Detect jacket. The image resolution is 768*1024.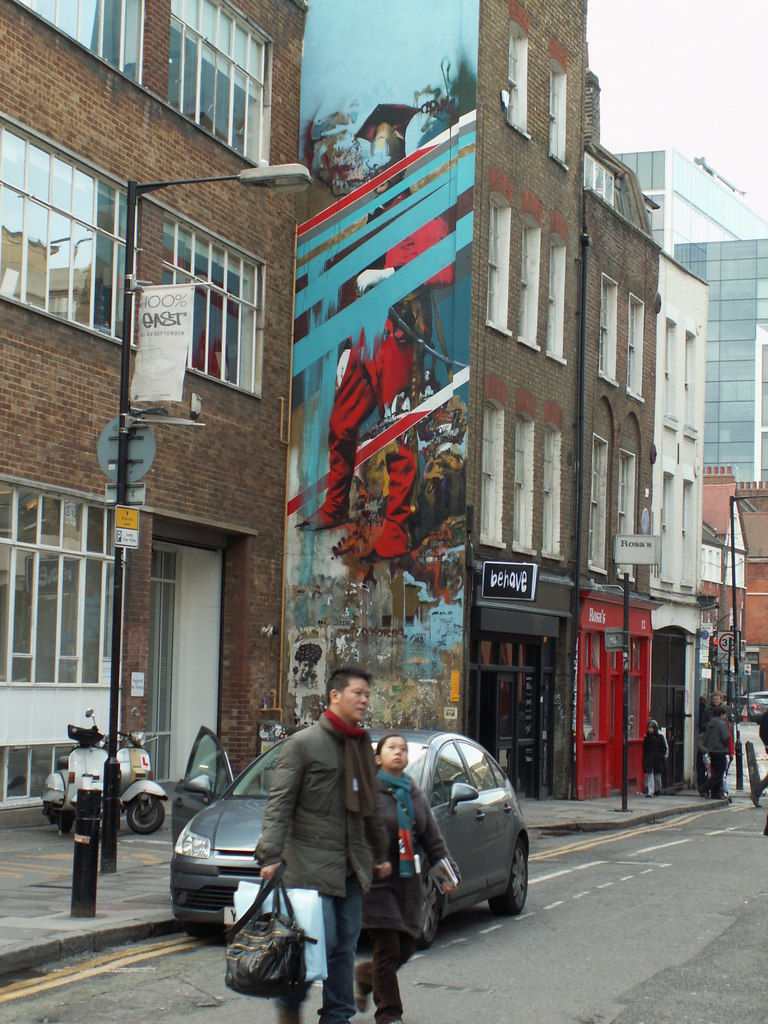
box(345, 770, 464, 947).
